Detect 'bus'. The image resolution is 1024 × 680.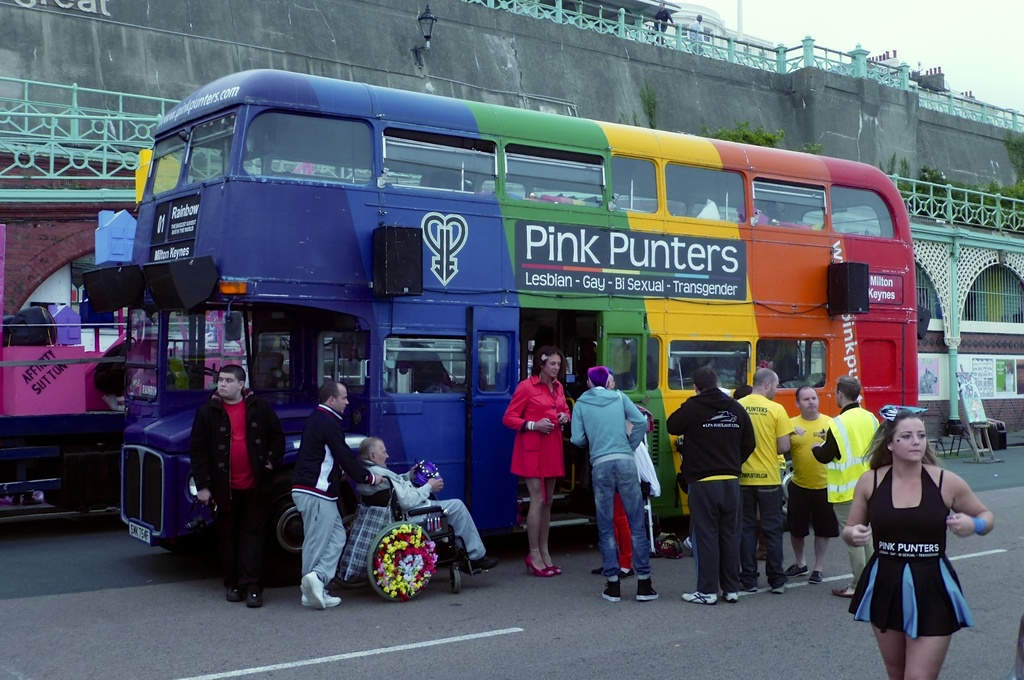
x1=0, y1=313, x2=250, y2=501.
